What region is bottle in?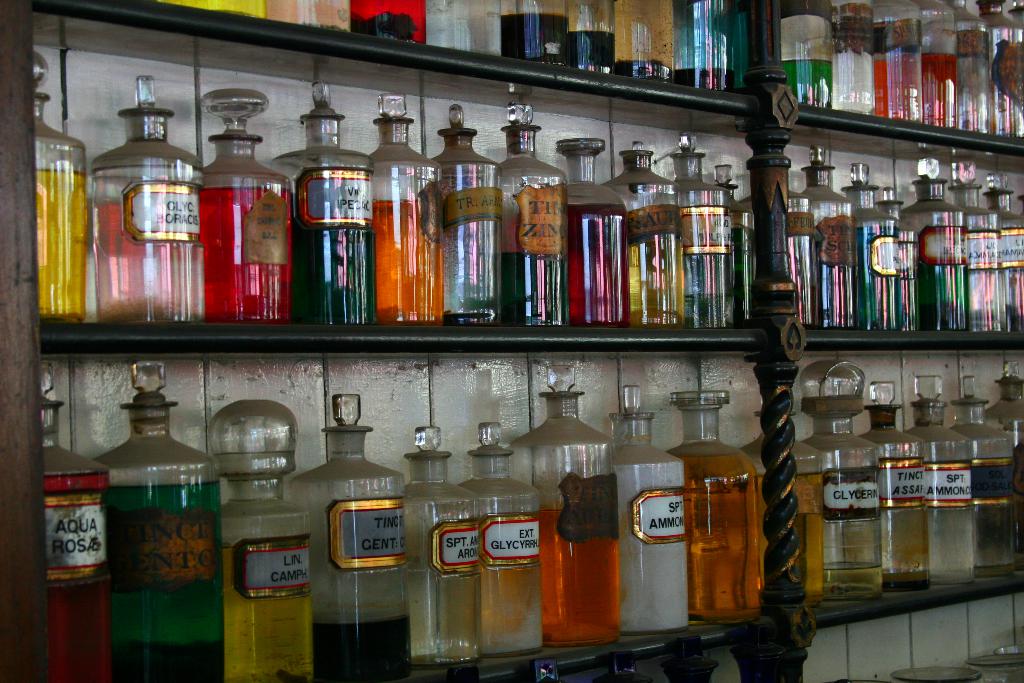
[x1=662, y1=390, x2=764, y2=617].
